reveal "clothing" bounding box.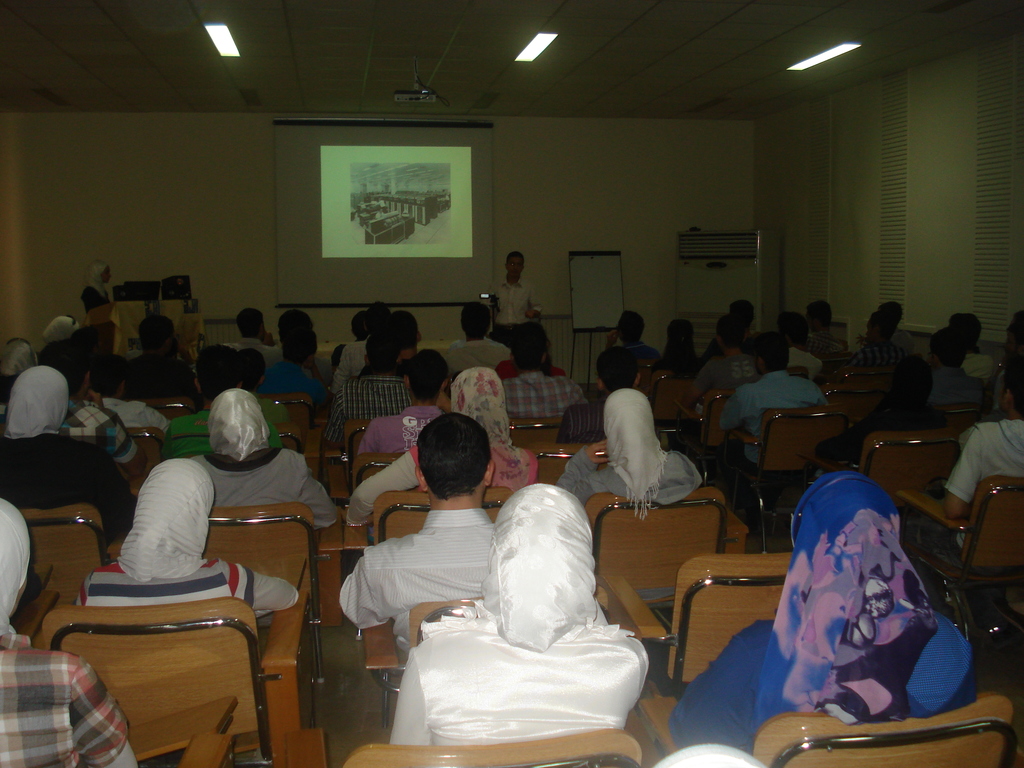
Revealed: crop(338, 508, 497, 653).
